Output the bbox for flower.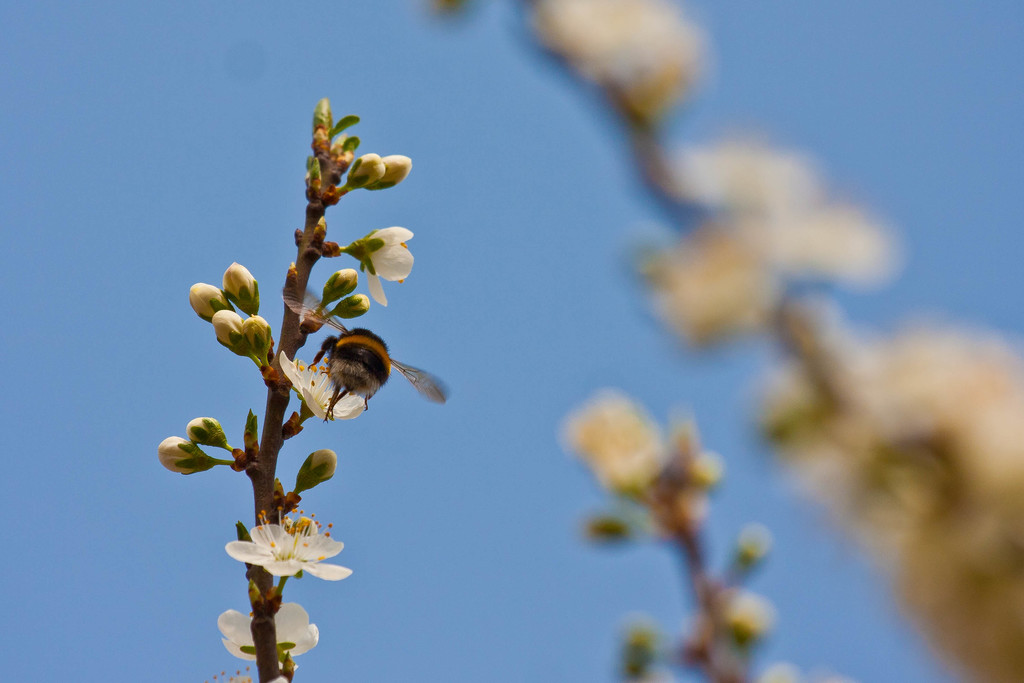
(left=278, top=352, right=371, bottom=424).
